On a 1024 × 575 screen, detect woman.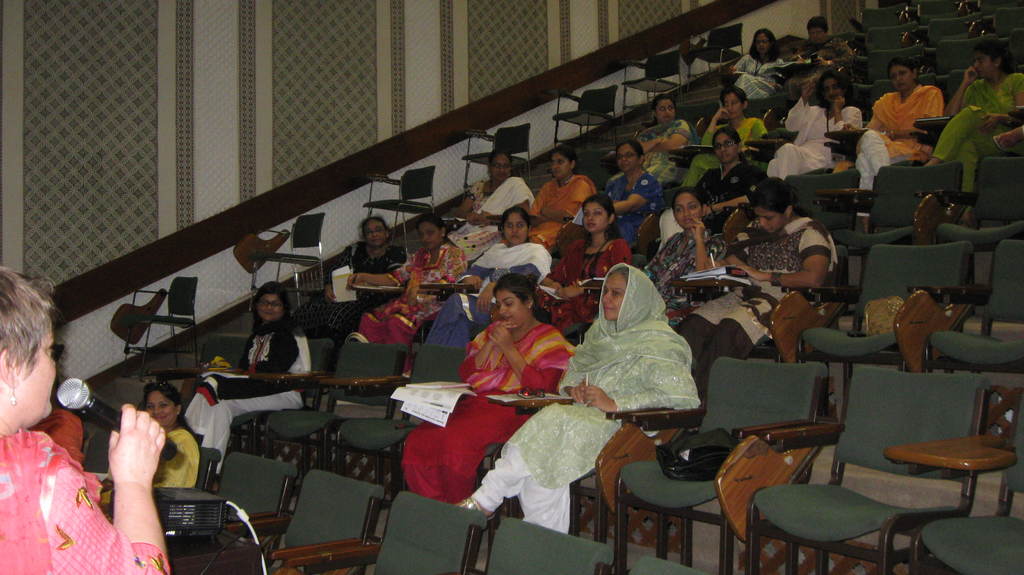
box(785, 17, 853, 101).
